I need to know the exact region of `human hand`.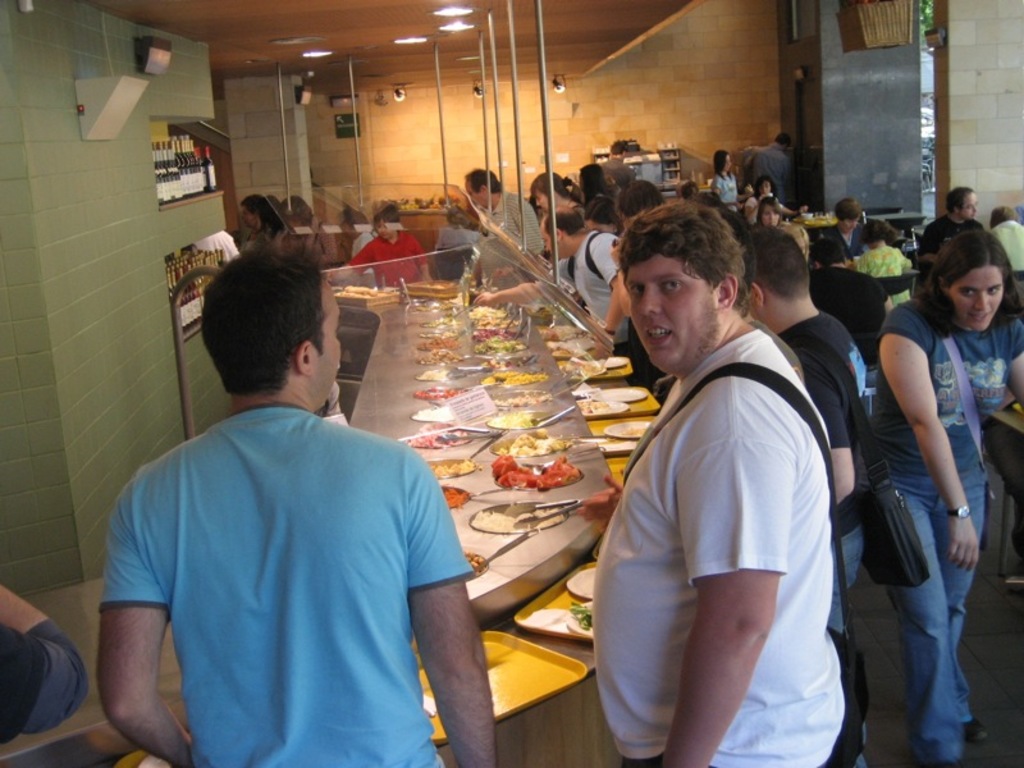
Region: 609, 239, 623, 268.
